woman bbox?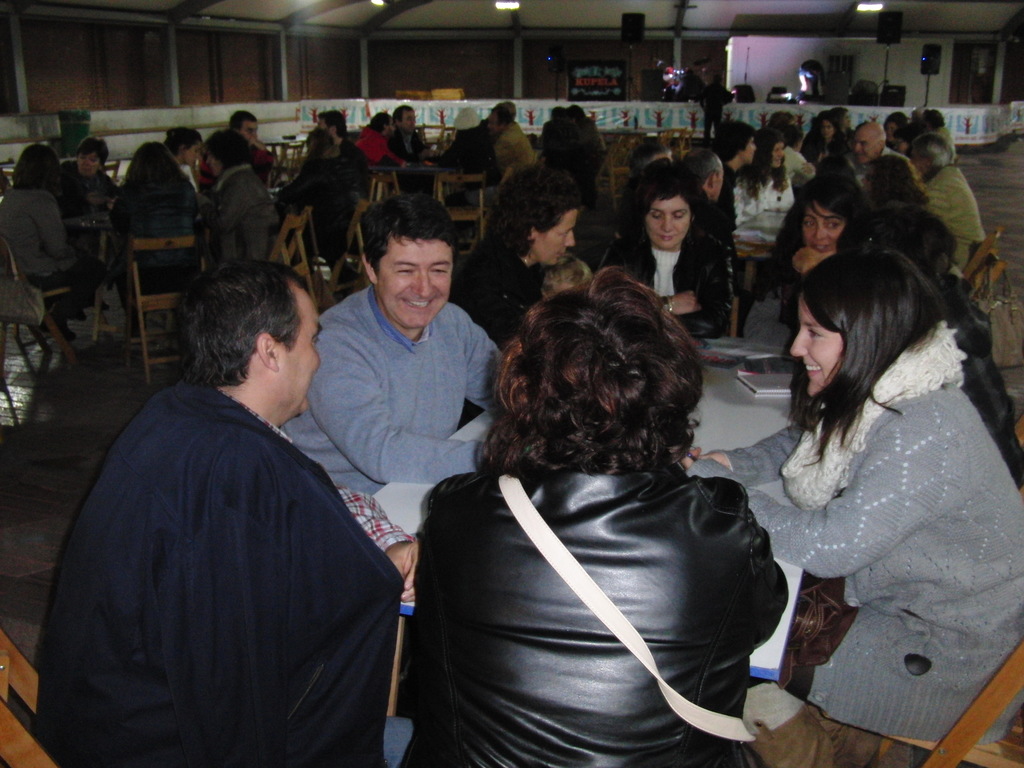
200/127/268/274
